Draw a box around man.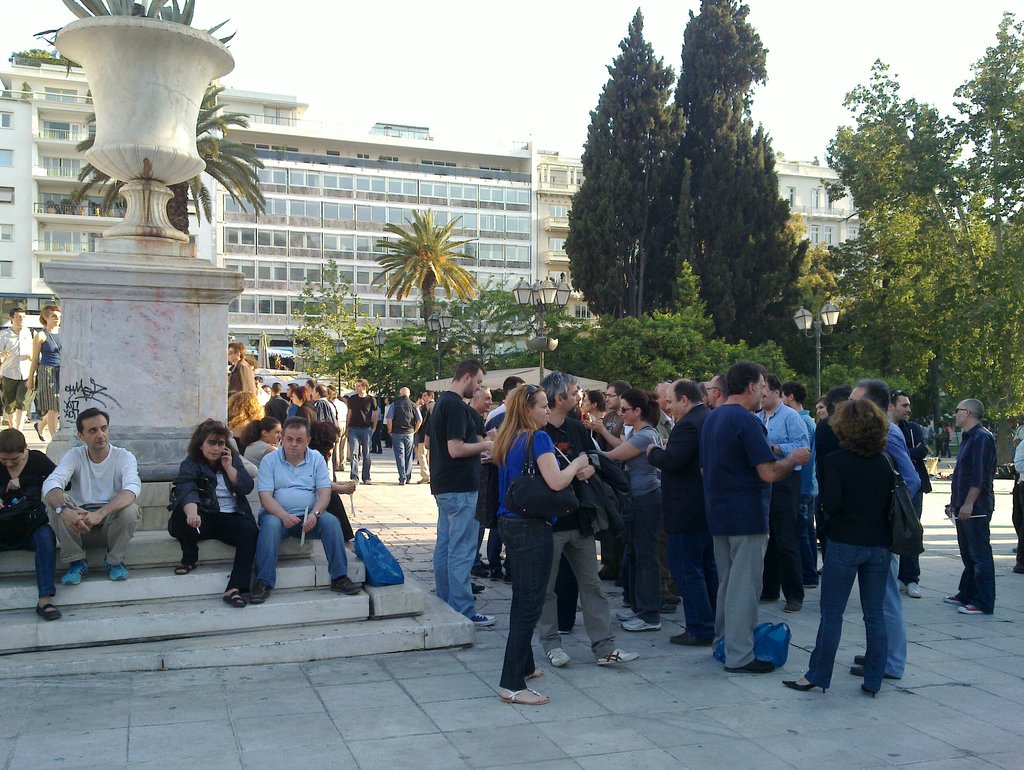
[left=386, top=384, right=416, bottom=484].
